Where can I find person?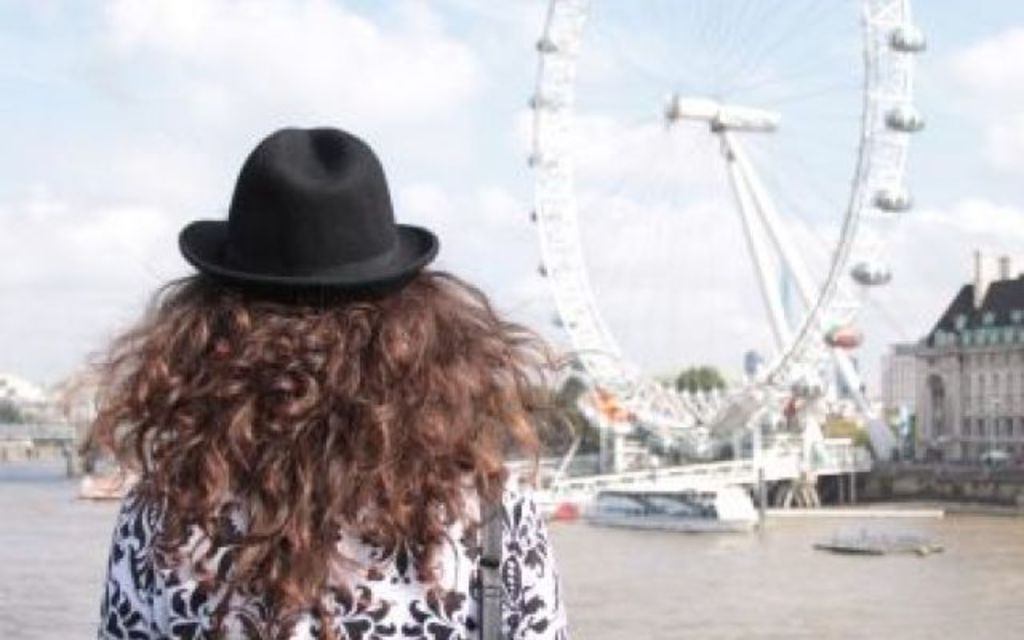
You can find it at <bbox>54, 125, 608, 637</bbox>.
